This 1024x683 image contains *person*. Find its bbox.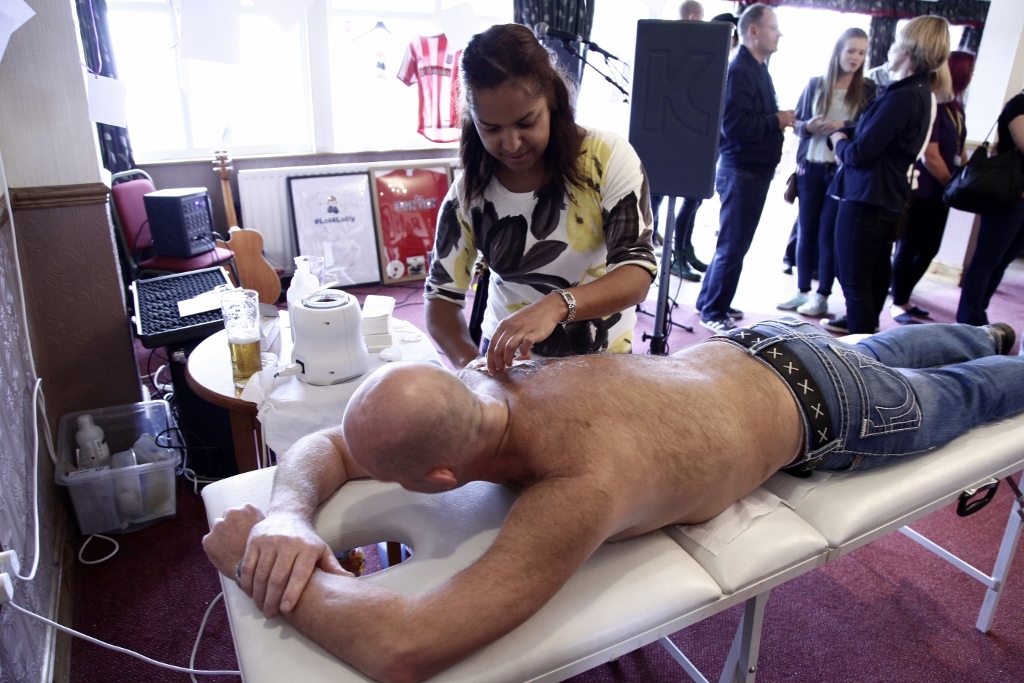
[723,1,781,332].
